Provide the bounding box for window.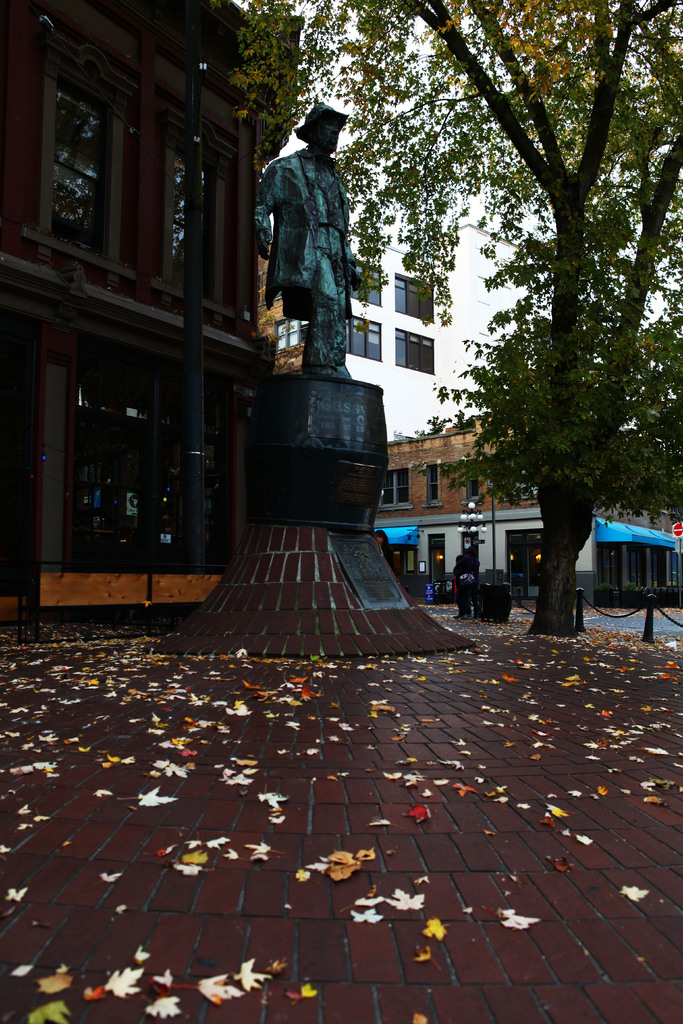
left=390, top=272, right=433, bottom=323.
